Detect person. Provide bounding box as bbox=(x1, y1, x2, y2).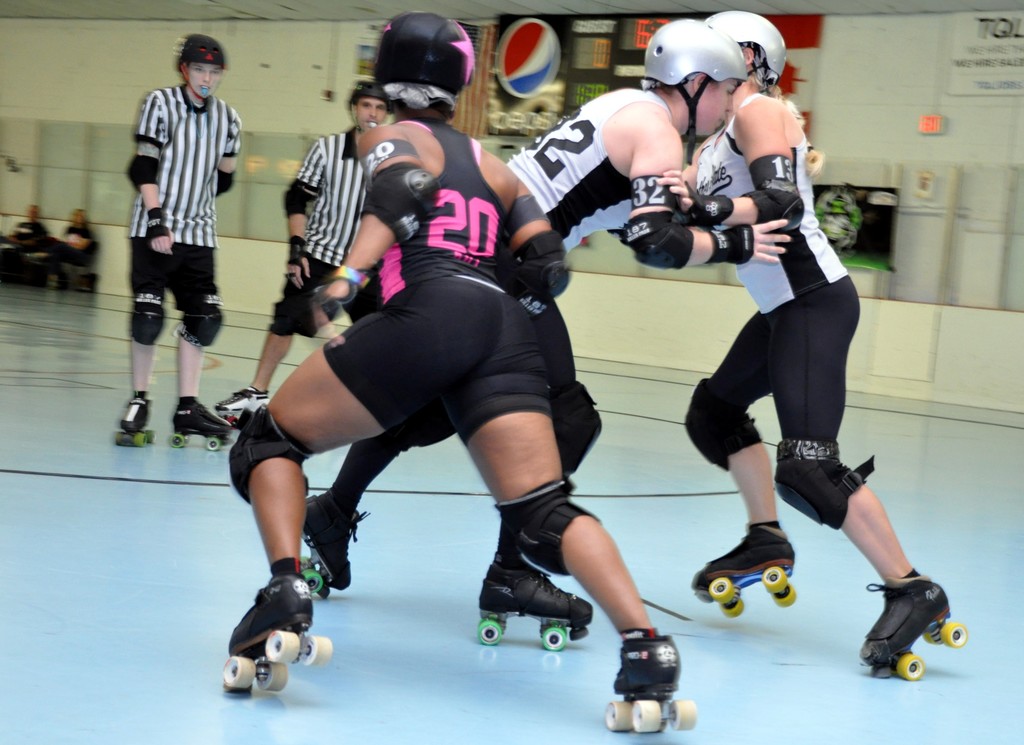
bbox=(215, 3, 698, 704).
